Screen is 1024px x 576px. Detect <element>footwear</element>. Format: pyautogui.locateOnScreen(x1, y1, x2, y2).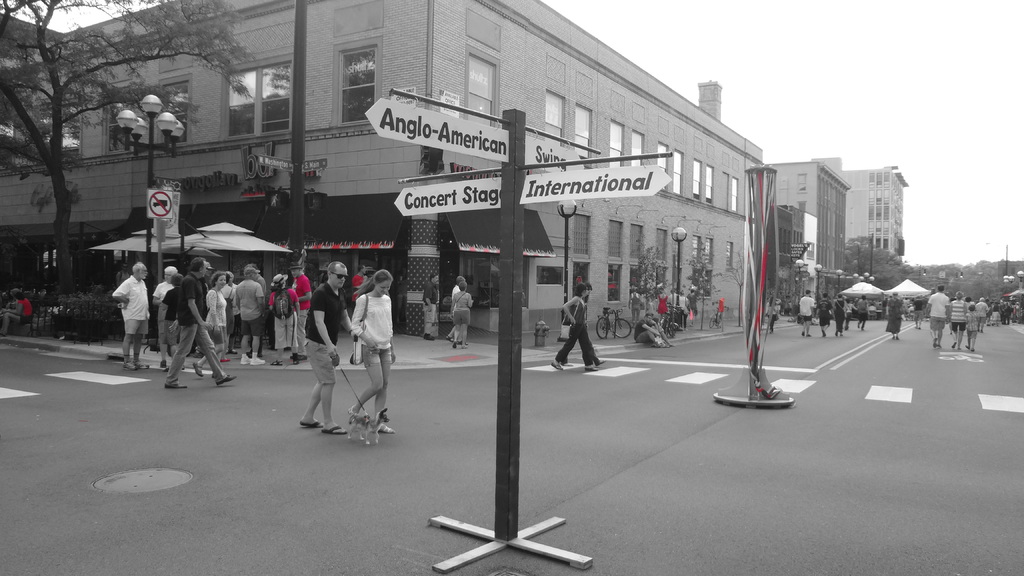
pyautogui.locateOnScreen(193, 362, 203, 380).
